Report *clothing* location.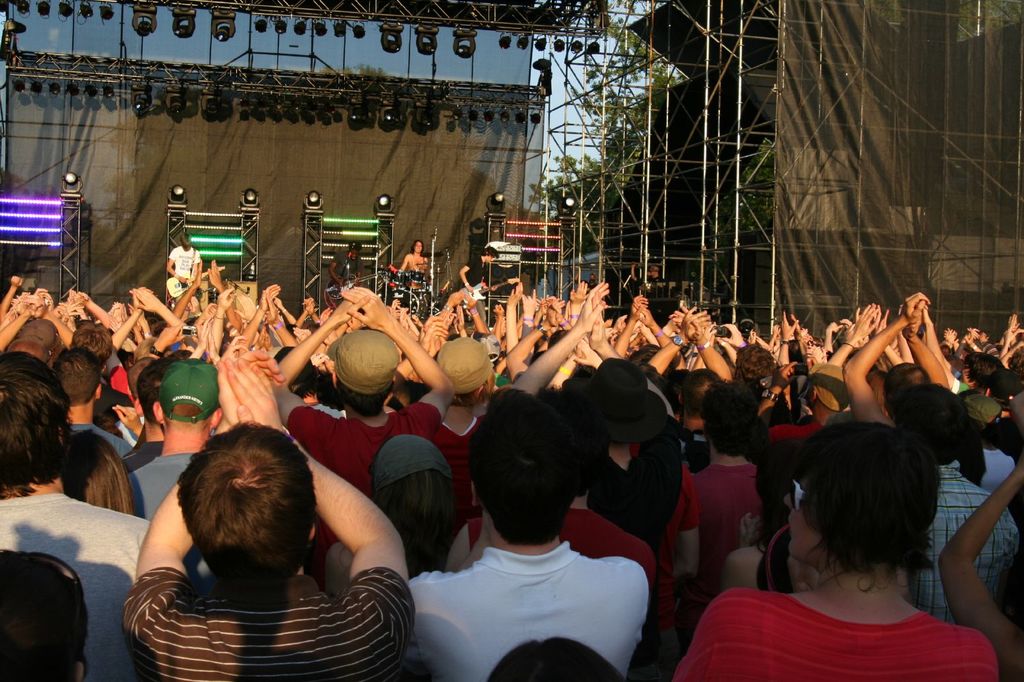
Report: 669 588 1005 681.
